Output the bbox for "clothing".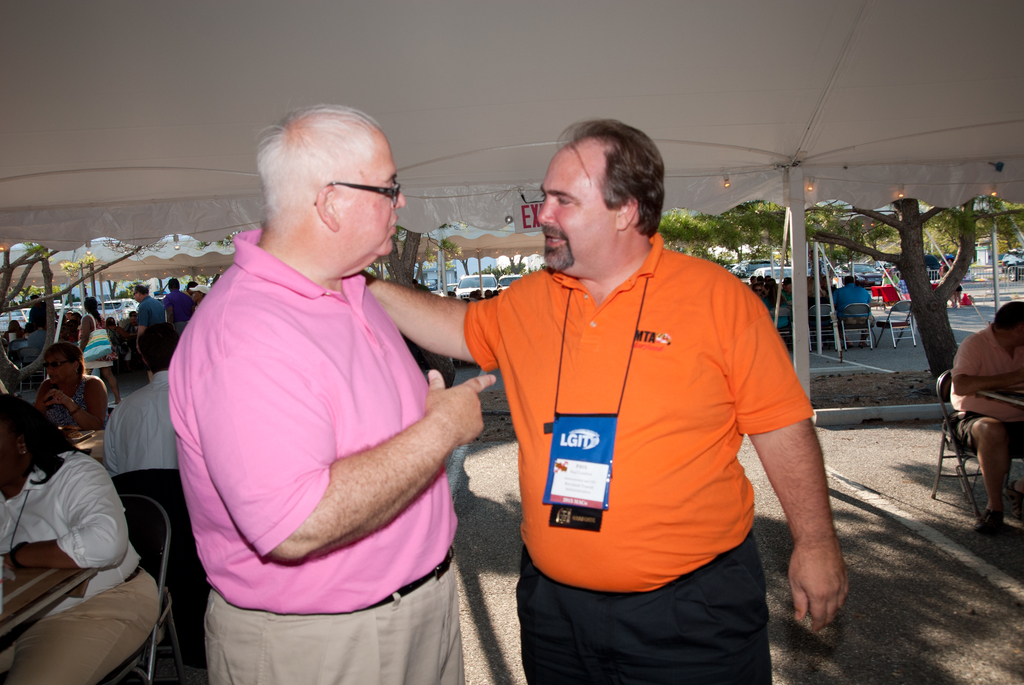
(left=950, top=315, right=1023, bottom=451).
